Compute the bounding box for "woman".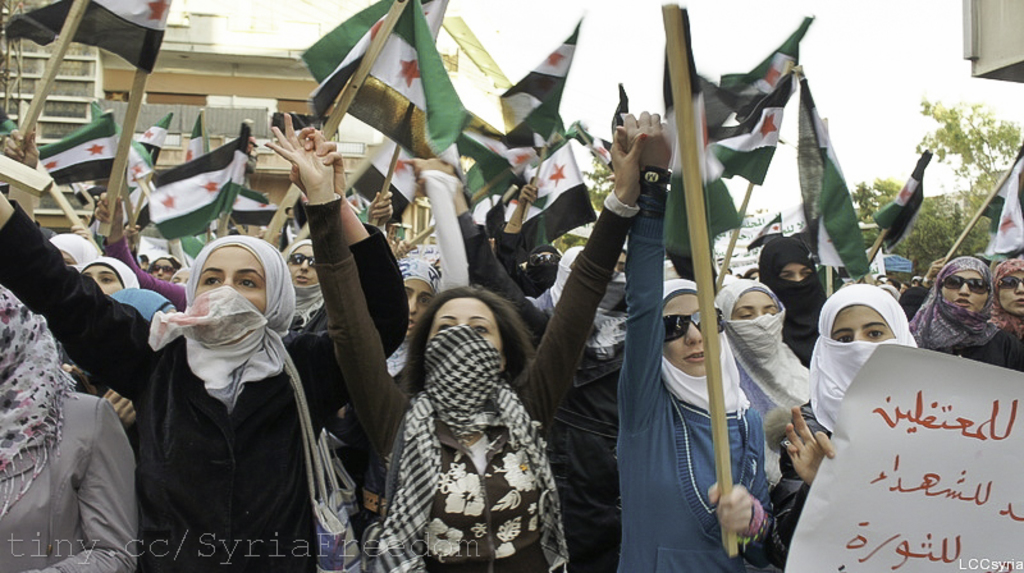
<bbox>904, 234, 1018, 367</bbox>.
